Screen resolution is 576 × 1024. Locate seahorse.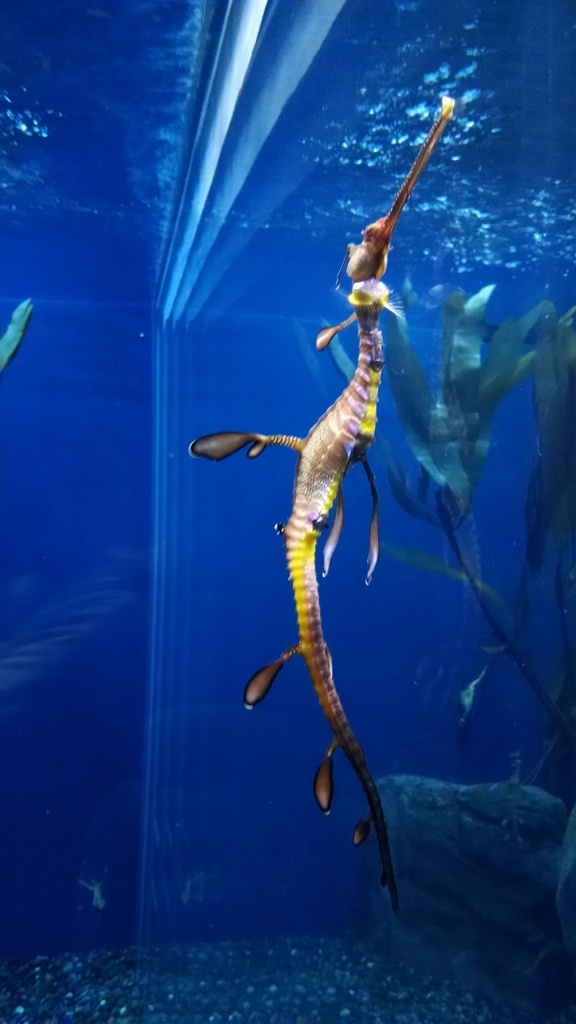
left=186, top=93, right=462, bottom=918.
